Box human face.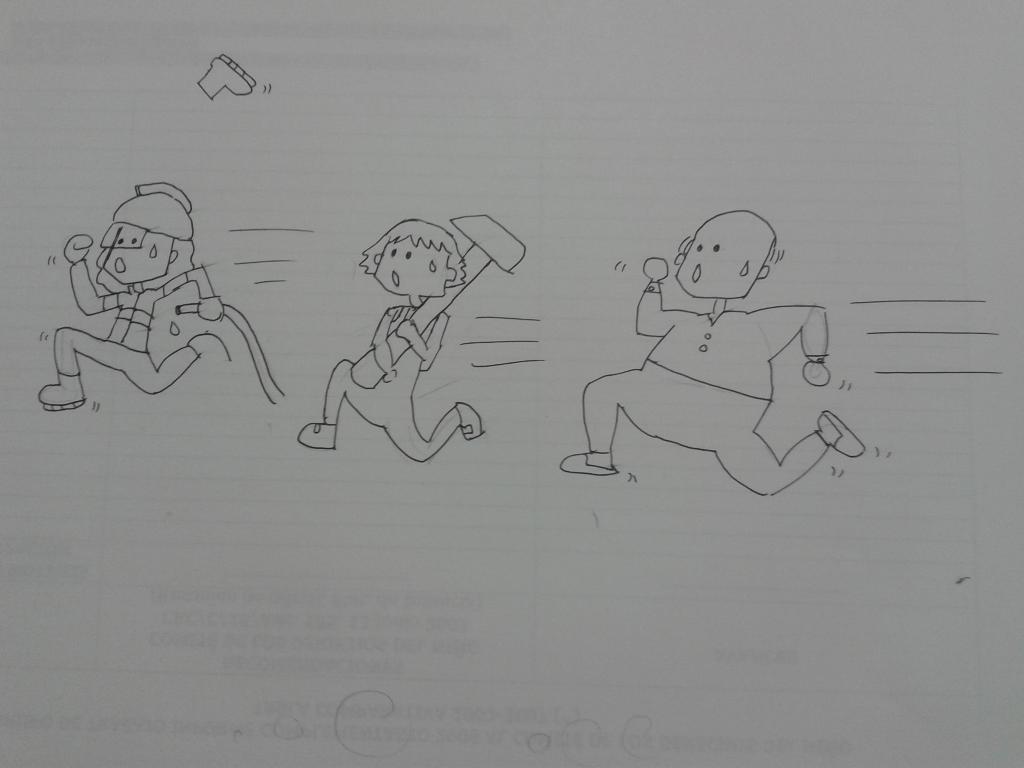
[101,220,175,282].
